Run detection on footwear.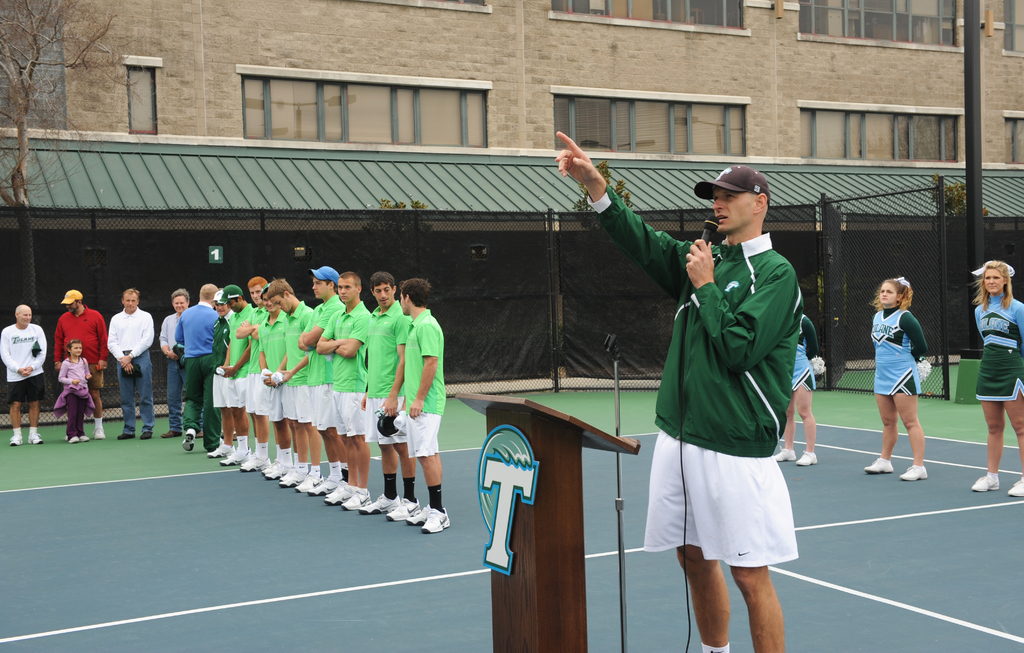
Result: [left=239, top=456, right=271, bottom=473].
